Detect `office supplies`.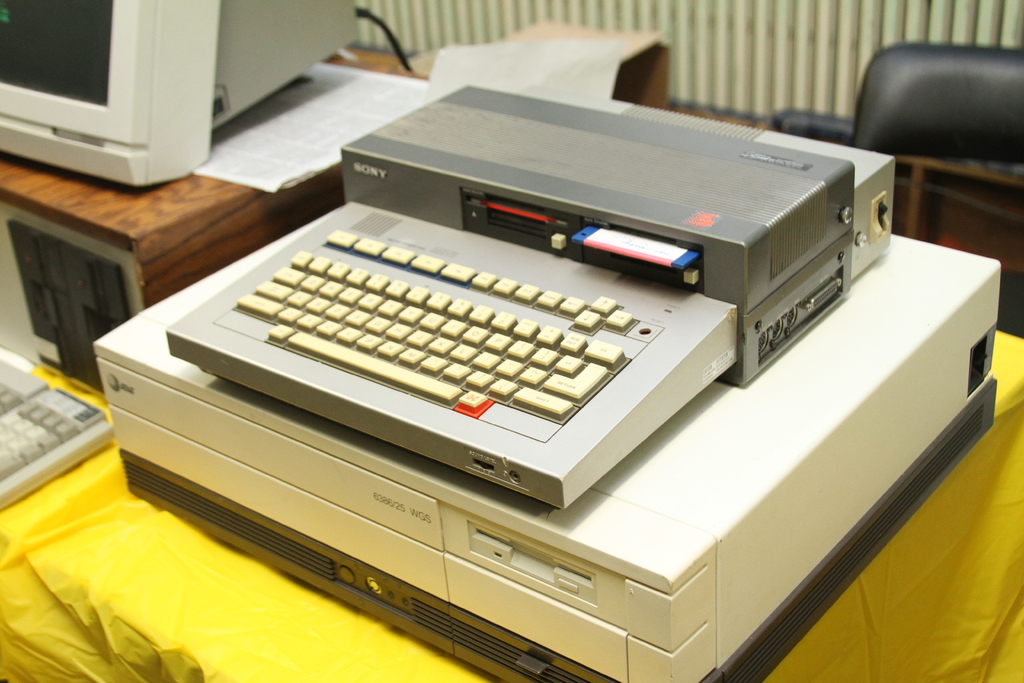
Detected at (left=0, top=343, right=107, bottom=509).
